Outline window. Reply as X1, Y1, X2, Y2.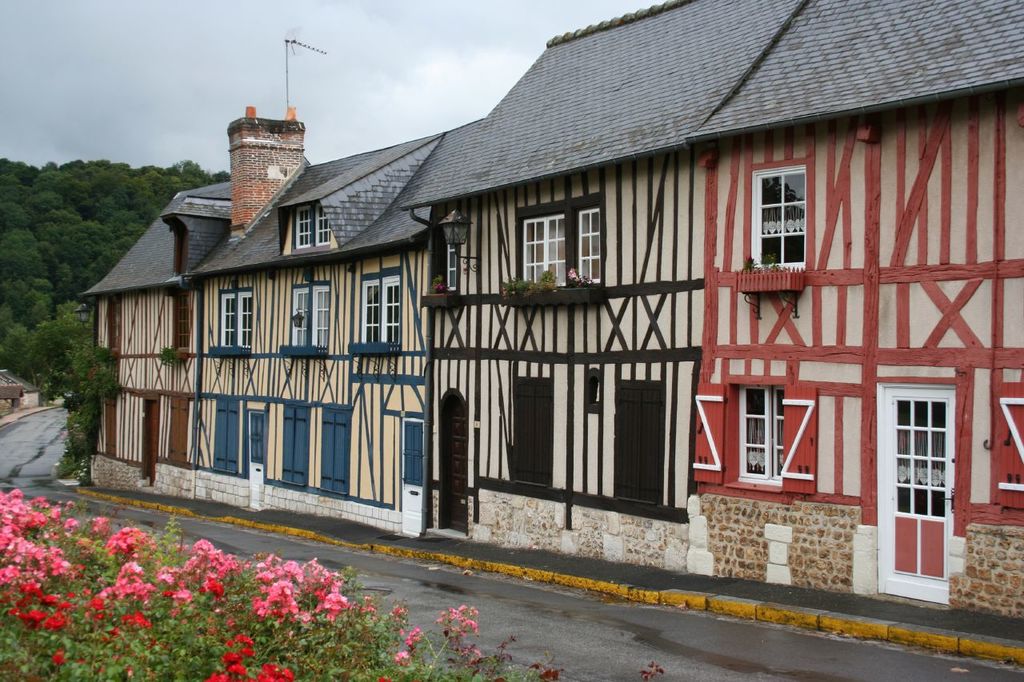
282, 401, 313, 489.
